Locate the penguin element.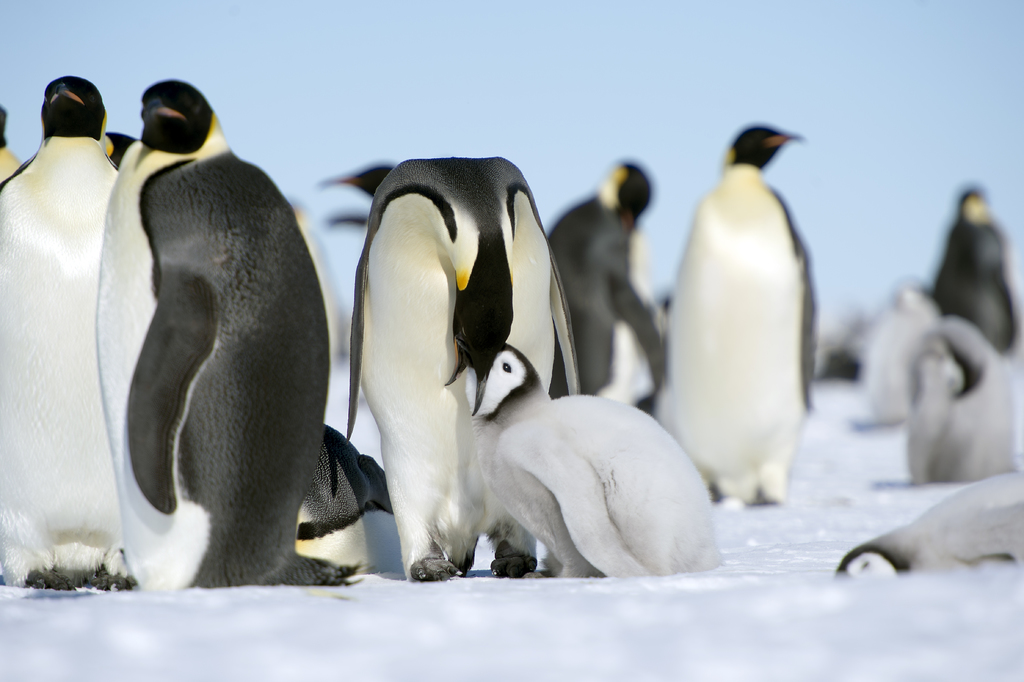
Element bbox: 92:75:354:582.
